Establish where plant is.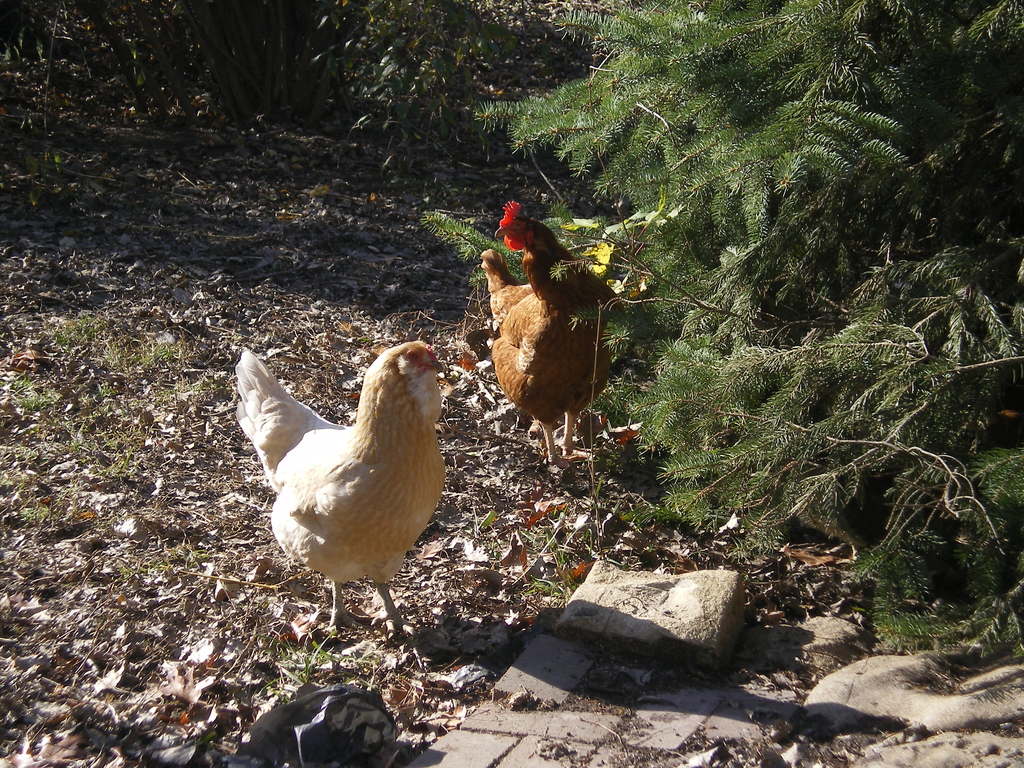
Established at locate(101, 332, 190, 373).
